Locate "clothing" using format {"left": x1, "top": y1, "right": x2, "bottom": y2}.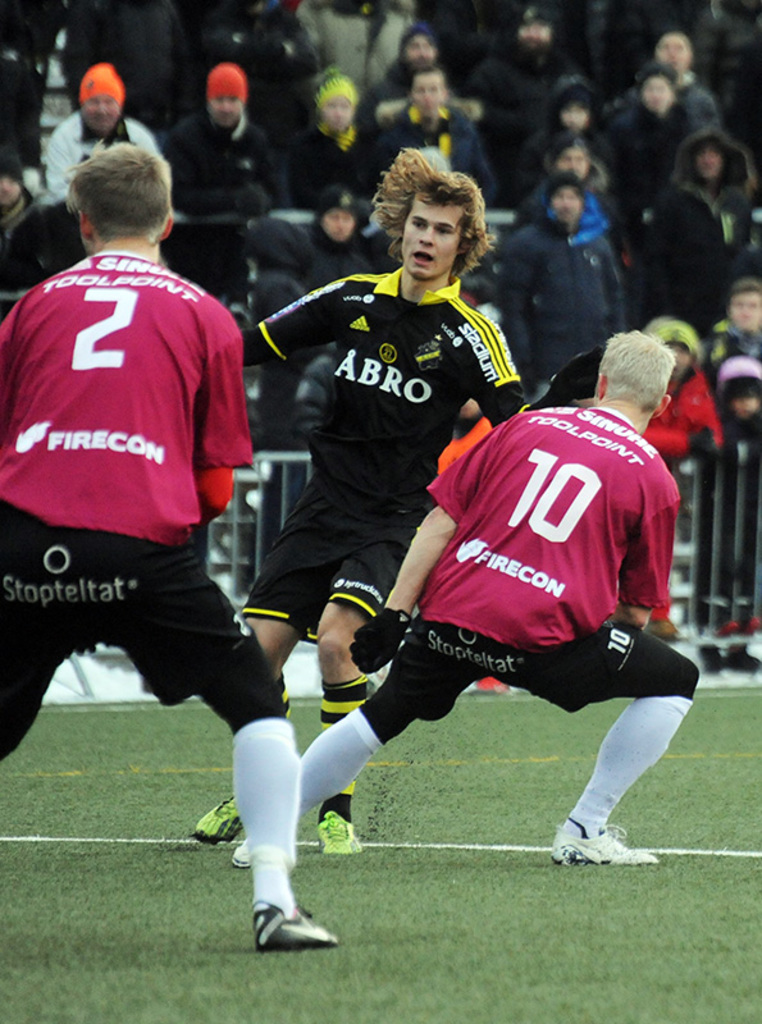
{"left": 603, "top": 97, "right": 692, "bottom": 241}.
